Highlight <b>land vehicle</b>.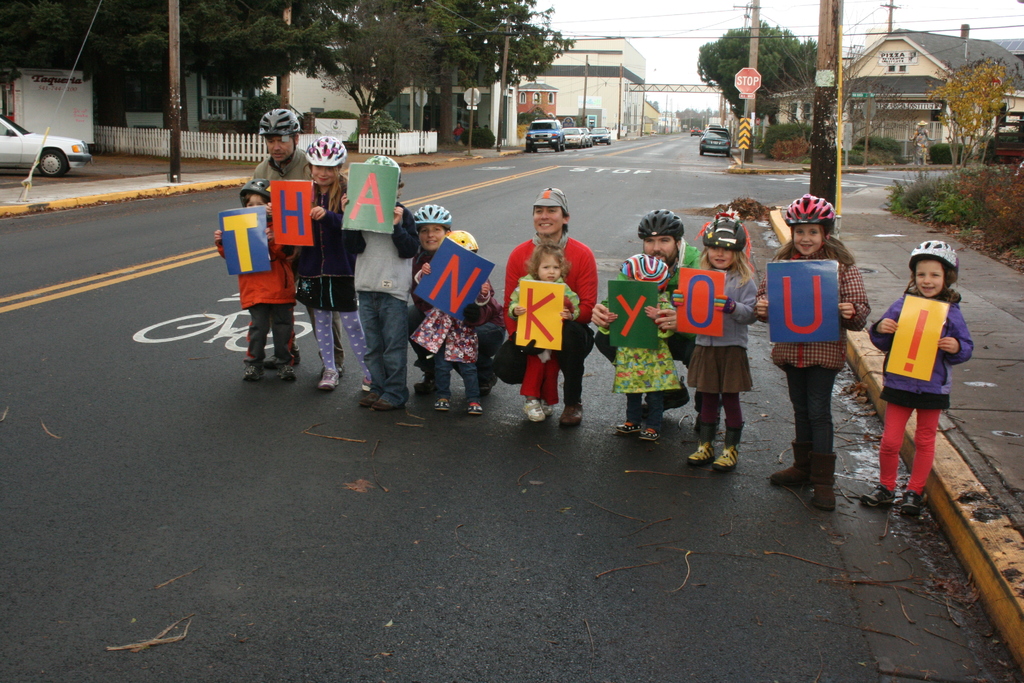
Highlighted region: (left=528, top=118, right=563, bottom=148).
